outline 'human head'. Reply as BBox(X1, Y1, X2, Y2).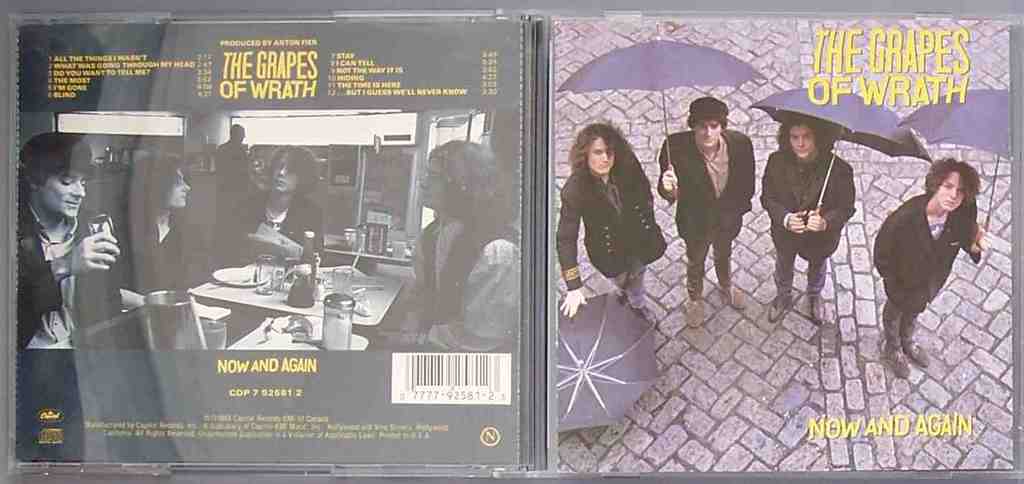
BBox(776, 114, 824, 159).
